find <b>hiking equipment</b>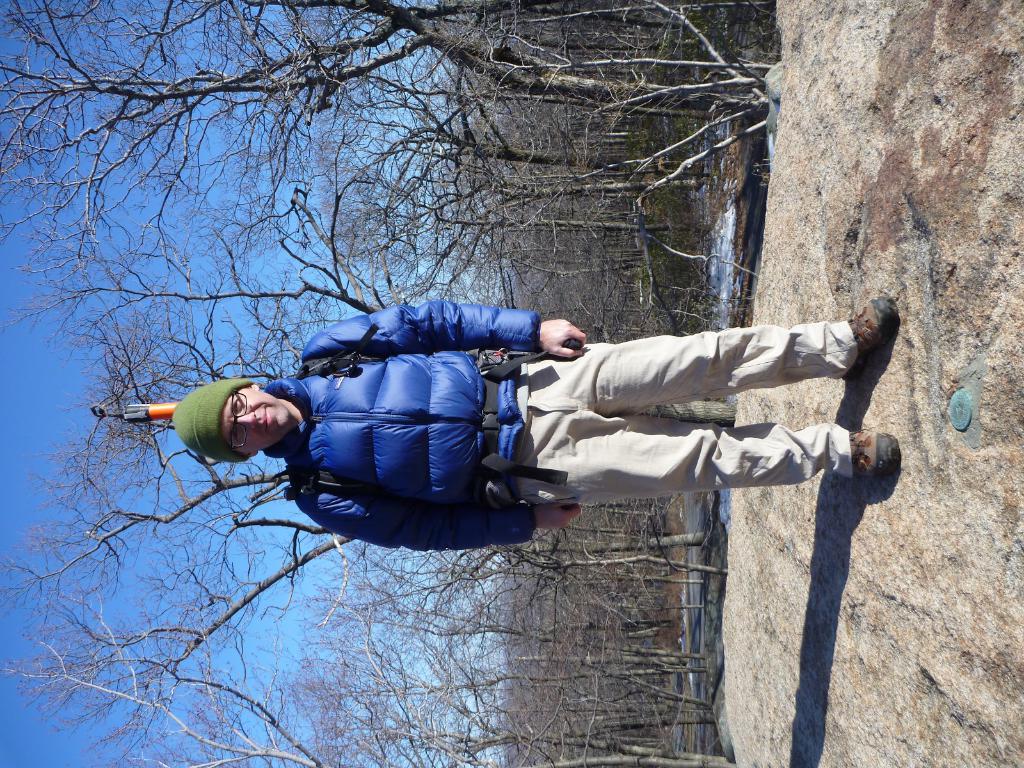
x1=839 y1=295 x2=897 y2=378
